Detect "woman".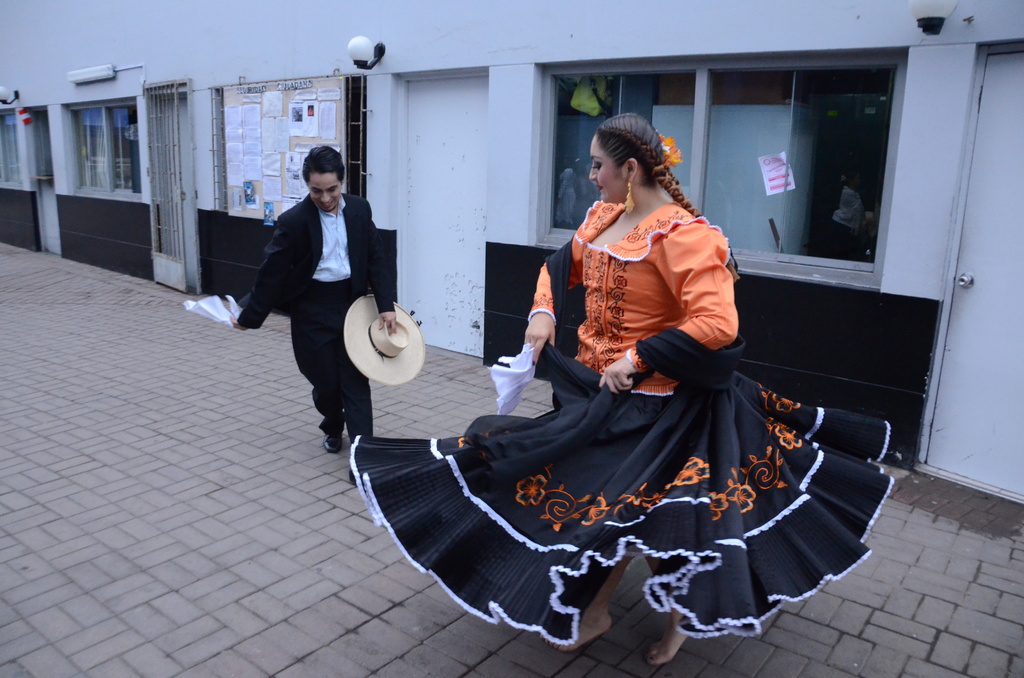
Detected at (x1=401, y1=122, x2=838, y2=642).
